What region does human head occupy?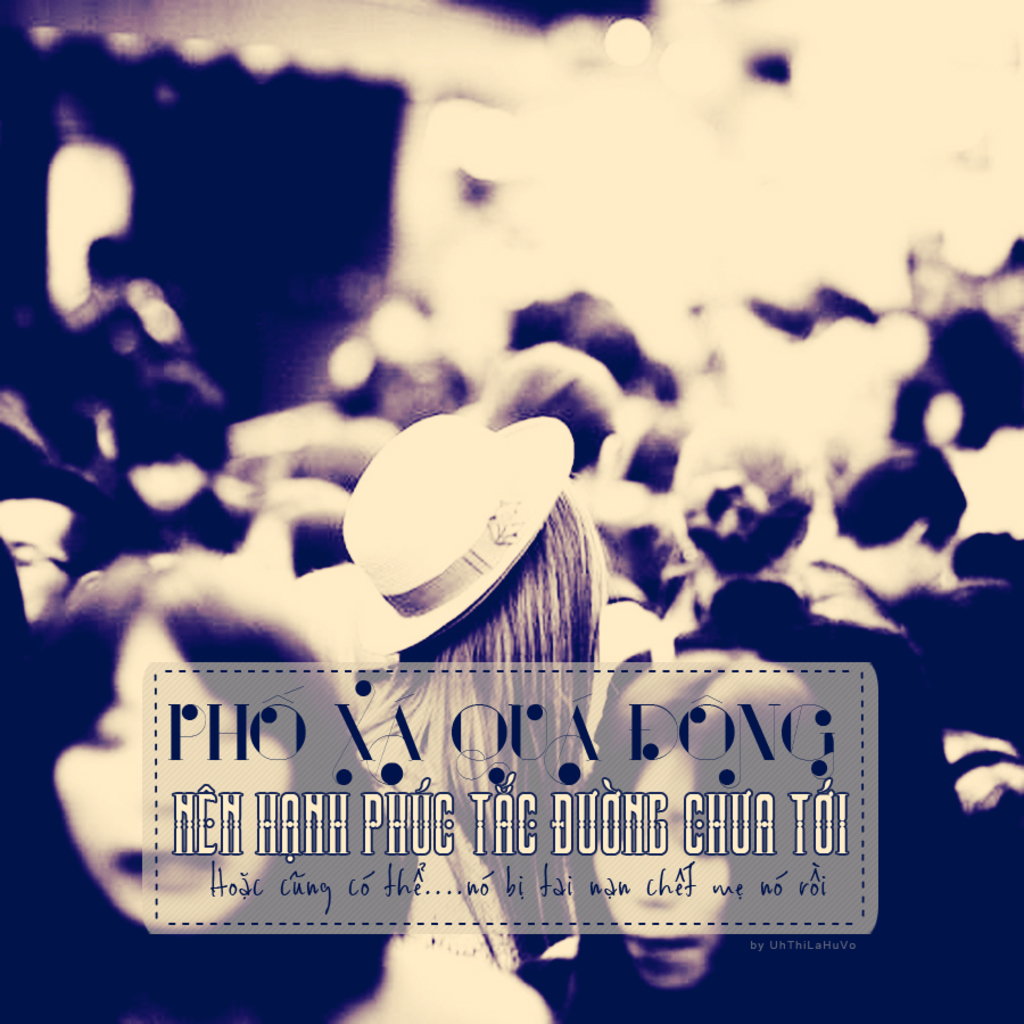
bbox=(577, 662, 843, 1023).
